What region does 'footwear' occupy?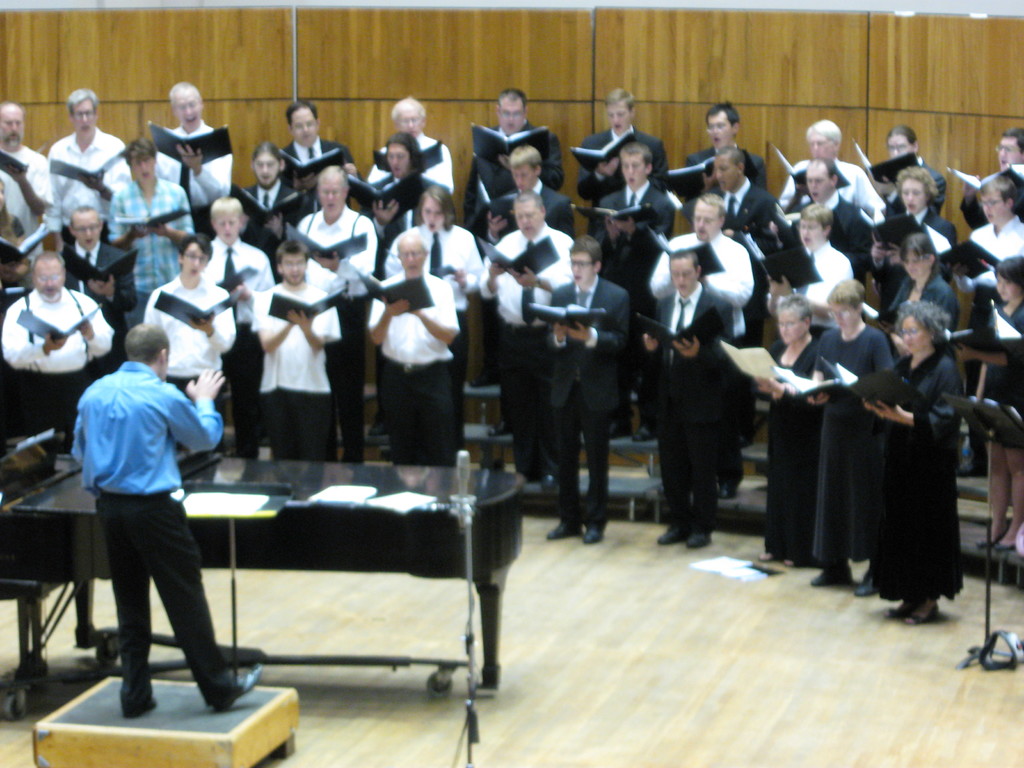
(left=122, top=694, right=159, bottom=720).
